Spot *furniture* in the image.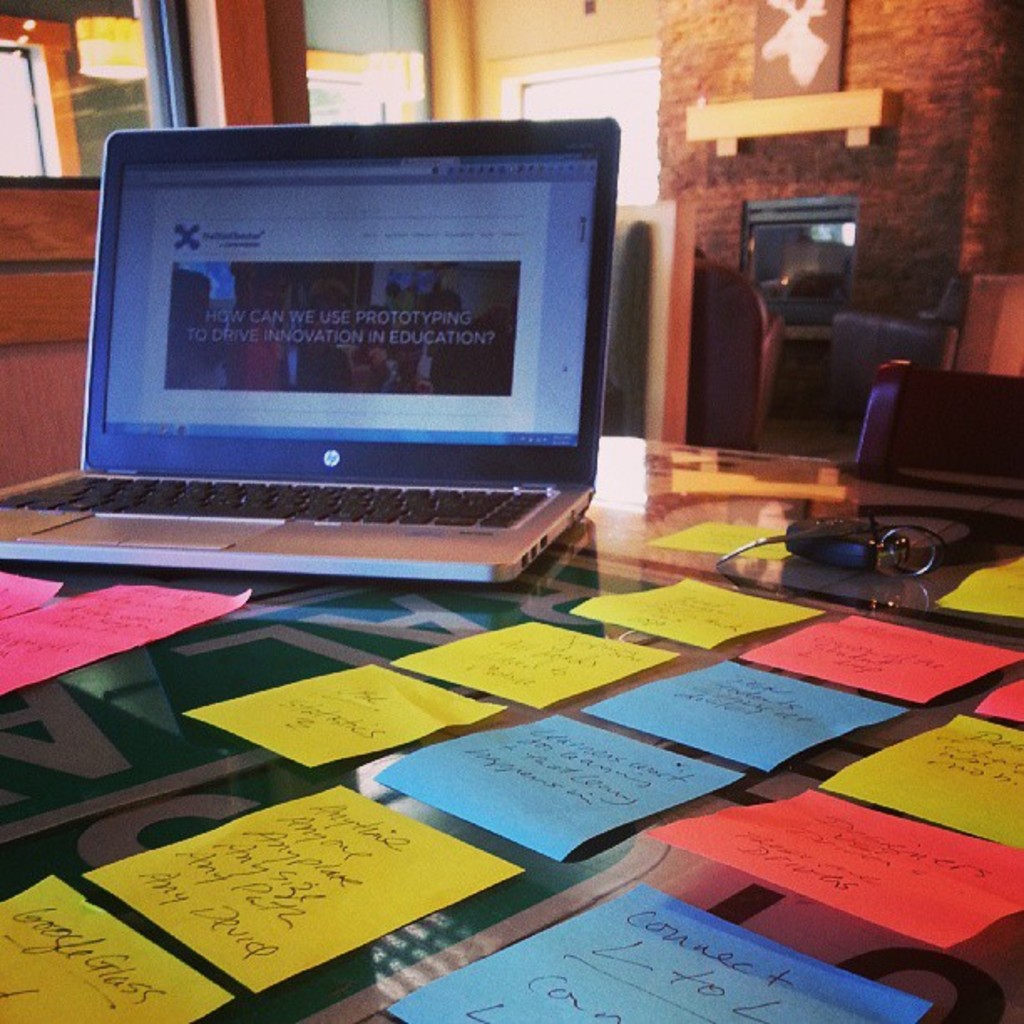
*furniture* found at detection(0, 433, 1022, 1022).
